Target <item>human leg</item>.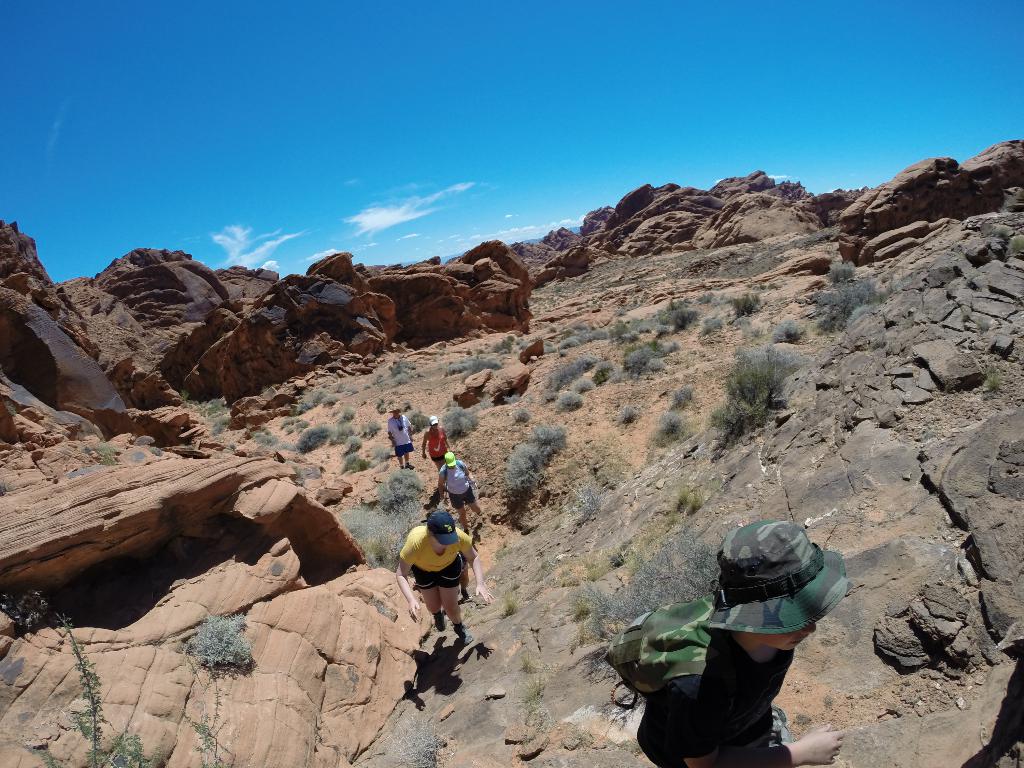
Target region: select_region(448, 494, 468, 534).
